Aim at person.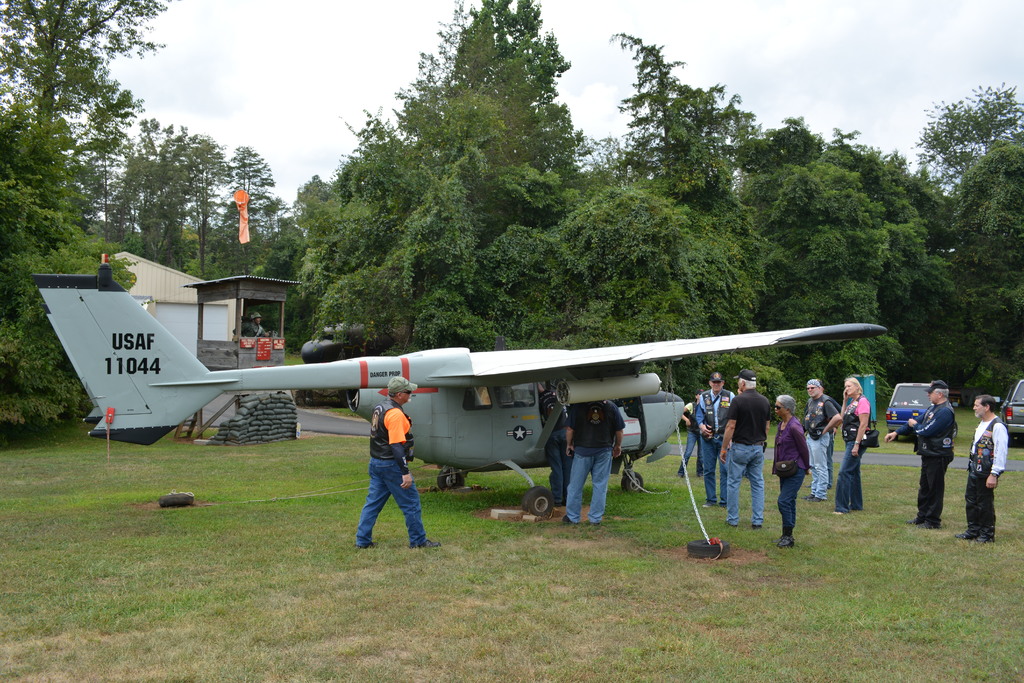
Aimed at [left=807, top=376, right=842, bottom=500].
